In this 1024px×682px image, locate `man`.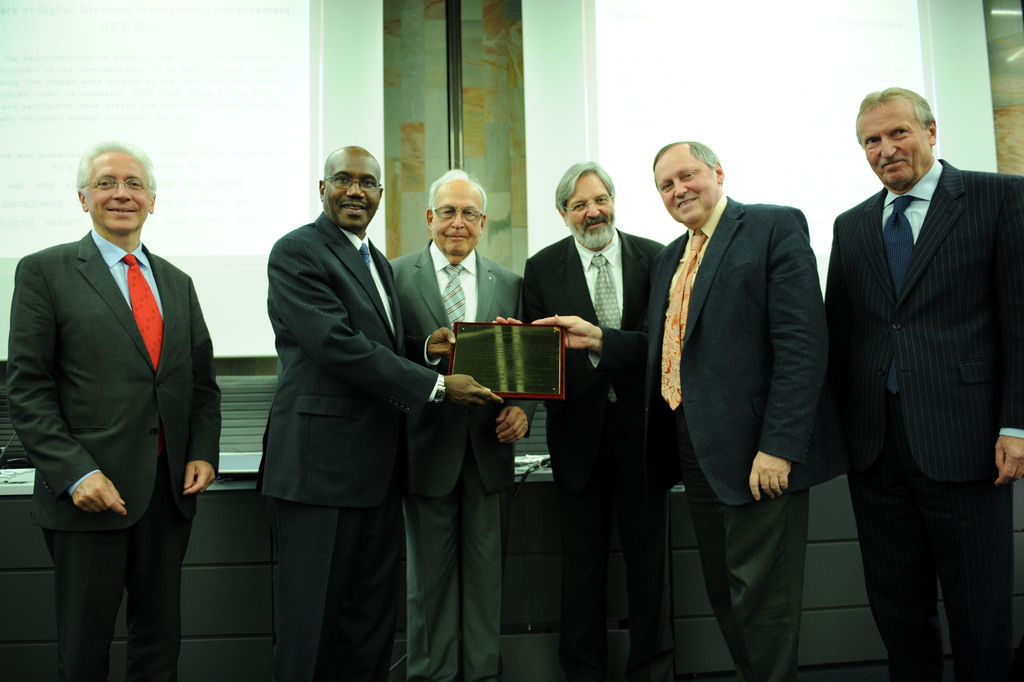
Bounding box: select_region(262, 144, 511, 668).
